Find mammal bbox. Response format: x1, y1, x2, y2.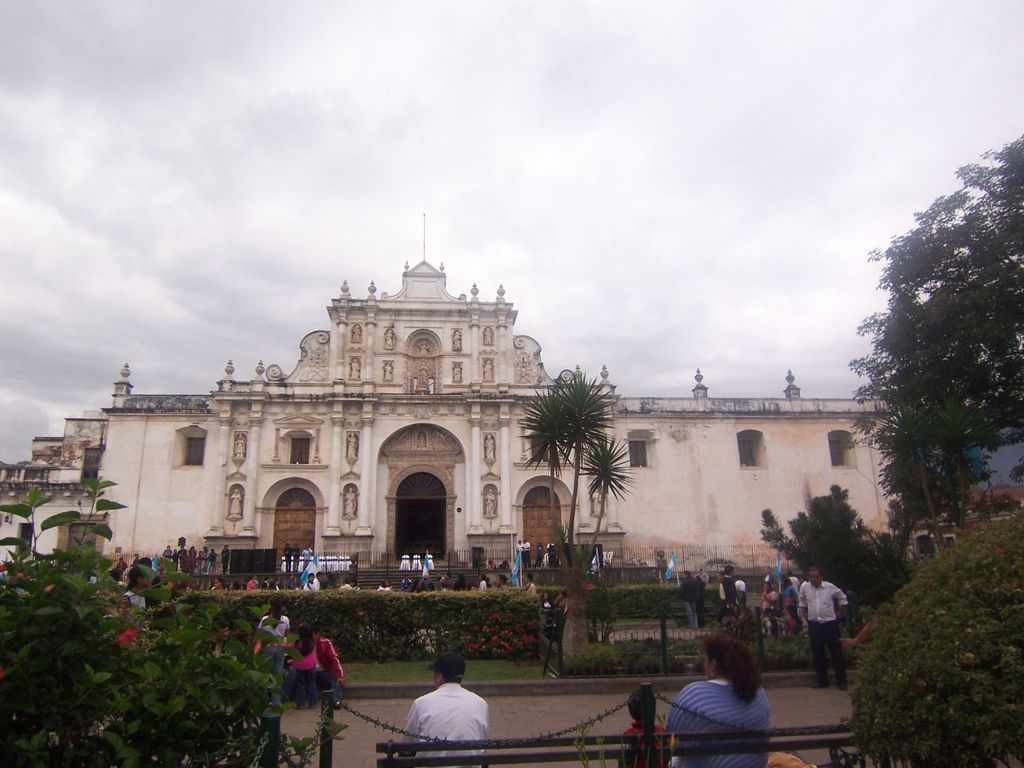
121, 564, 150, 622.
